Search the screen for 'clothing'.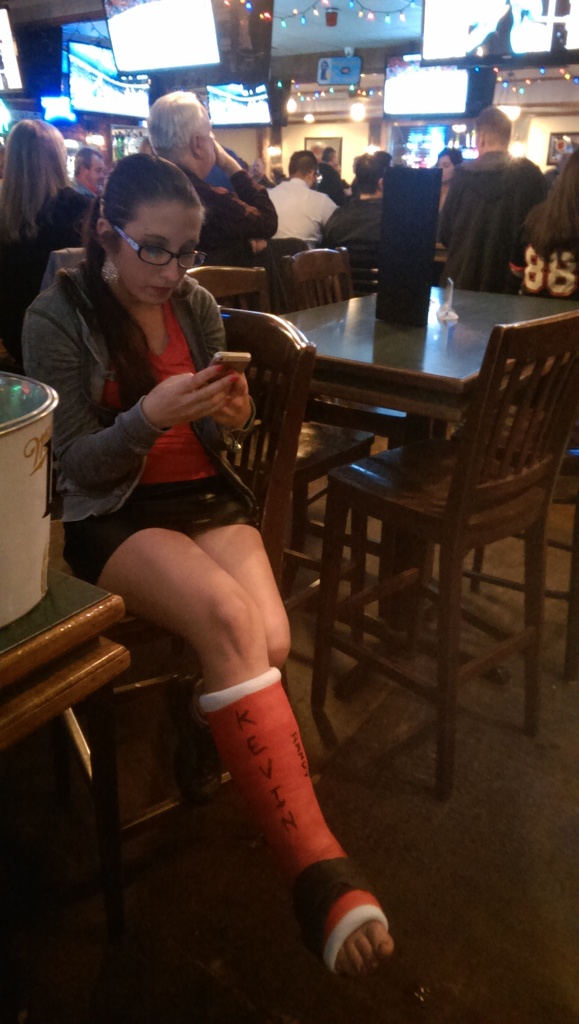
Found at {"x1": 179, "y1": 181, "x2": 275, "y2": 252}.
